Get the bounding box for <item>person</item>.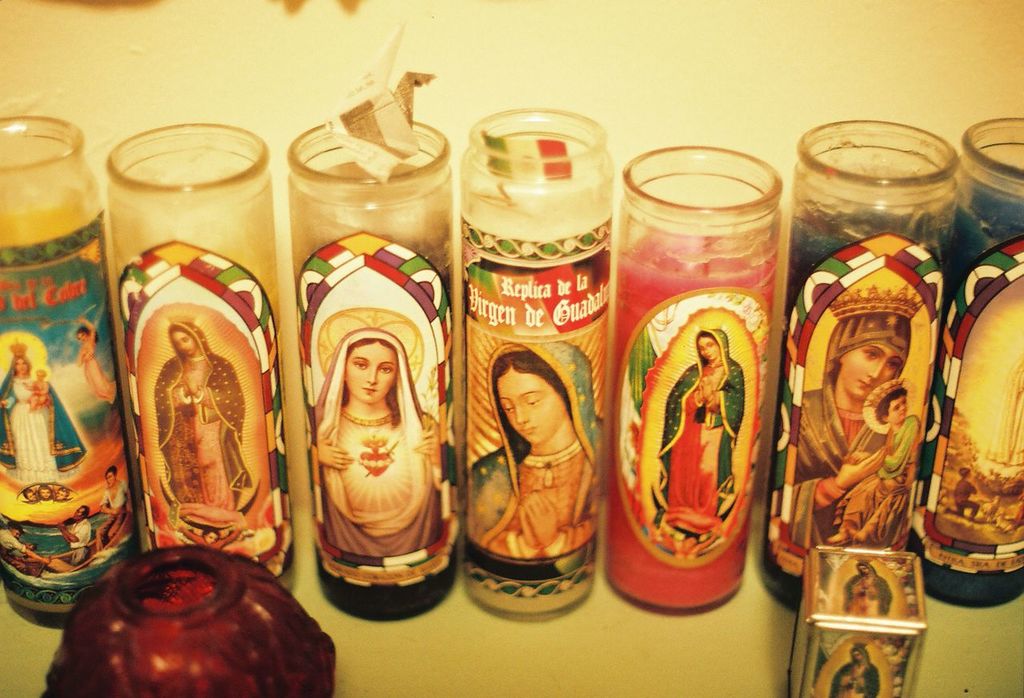
947:457:986:523.
